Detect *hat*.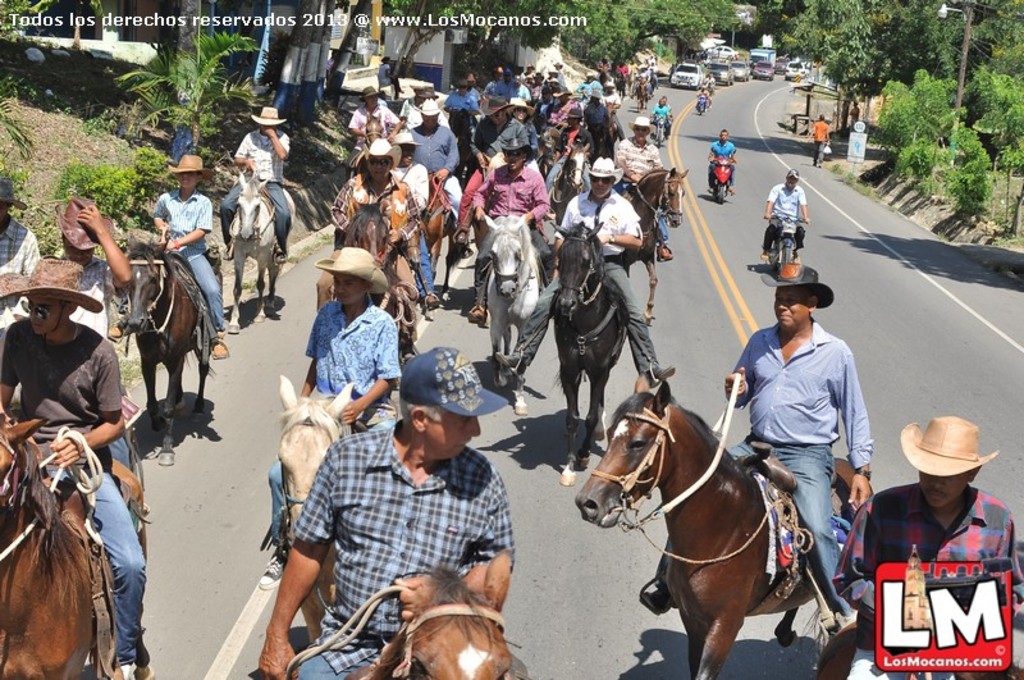
Detected at 403:129:416:146.
